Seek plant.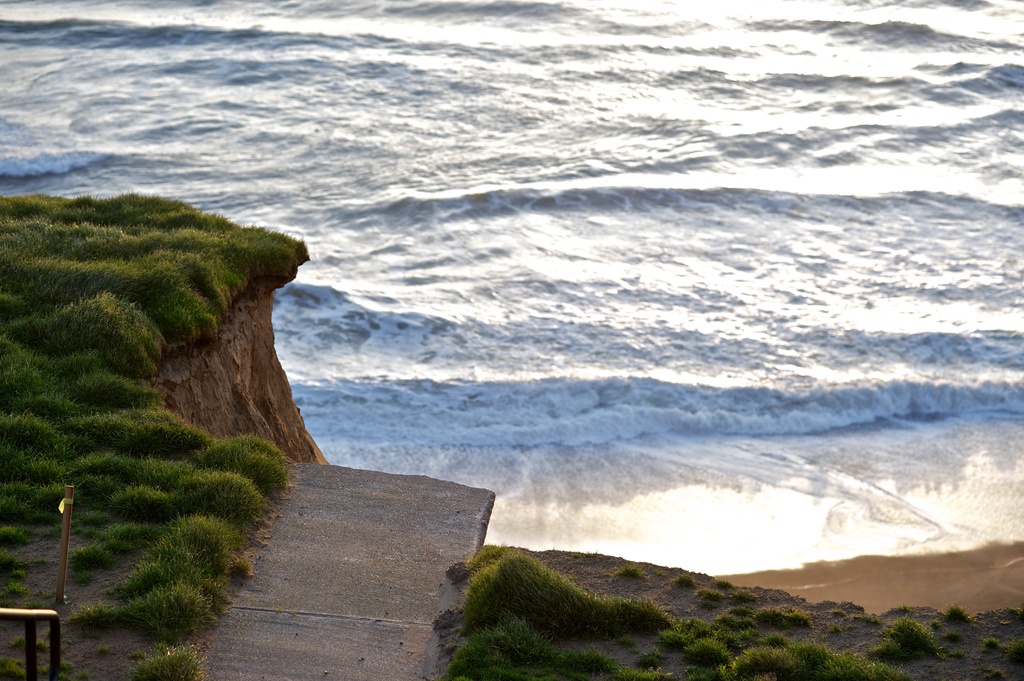
<box>718,576,737,591</box>.
